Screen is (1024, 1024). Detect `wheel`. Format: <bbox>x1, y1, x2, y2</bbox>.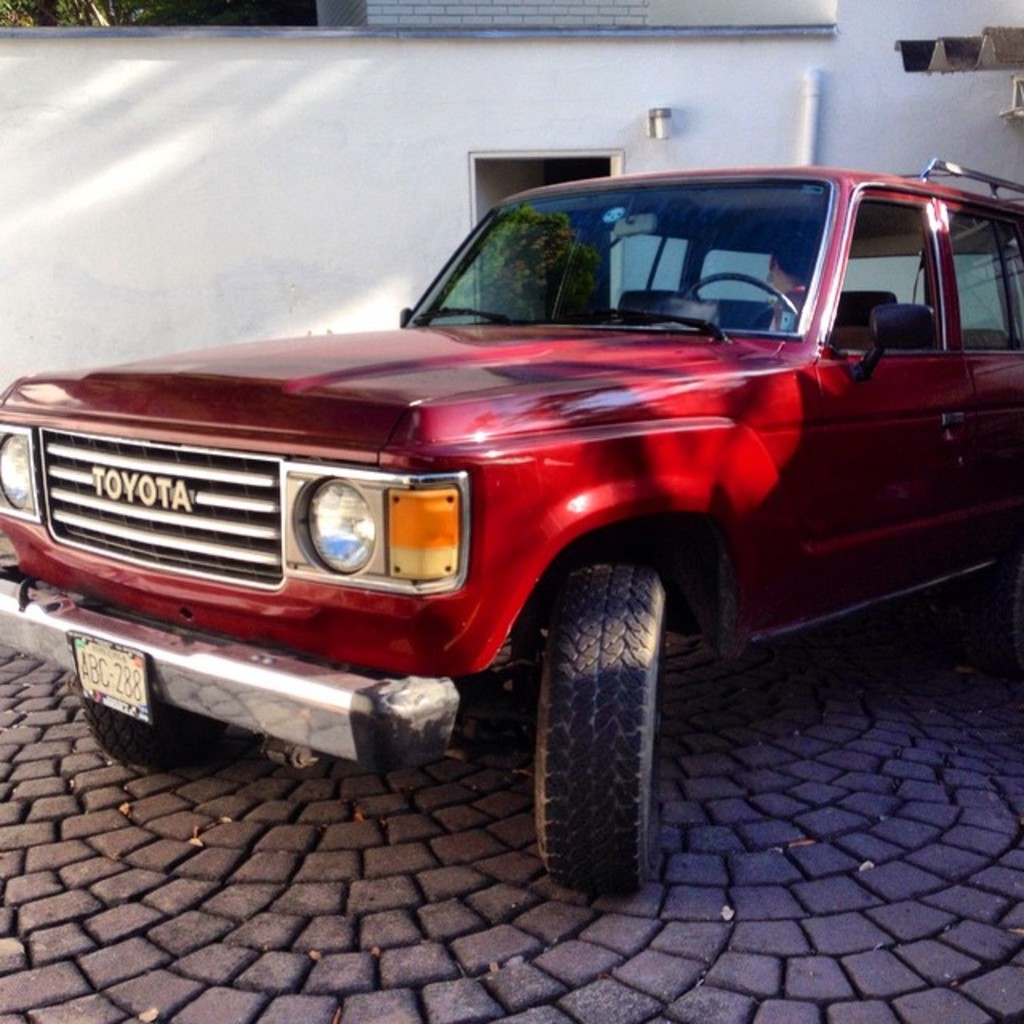
<bbox>982, 555, 1022, 670</bbox>.
